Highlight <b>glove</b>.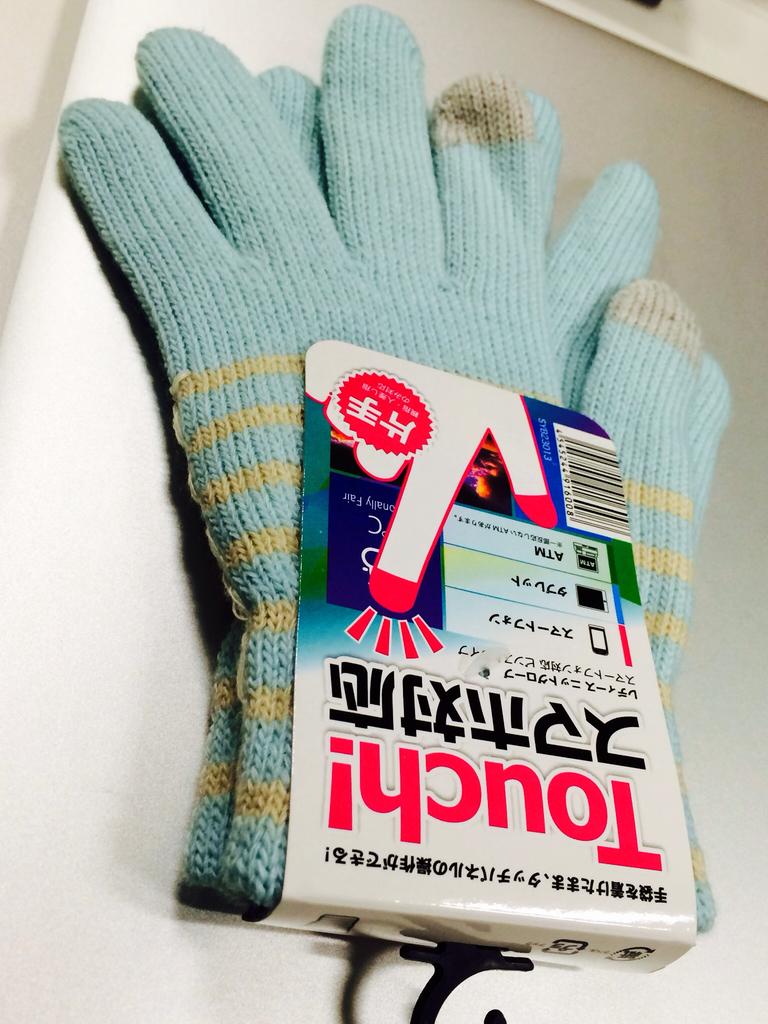
Highlighted region: 57,1,718,934.
